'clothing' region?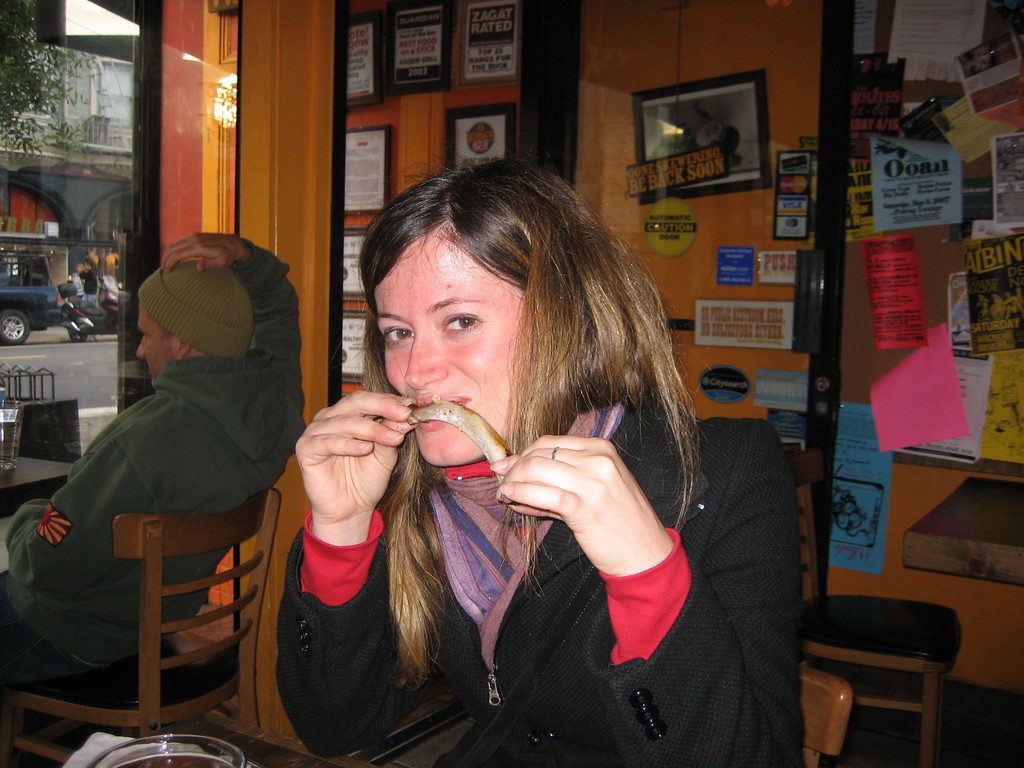
[276,396,803,767]
